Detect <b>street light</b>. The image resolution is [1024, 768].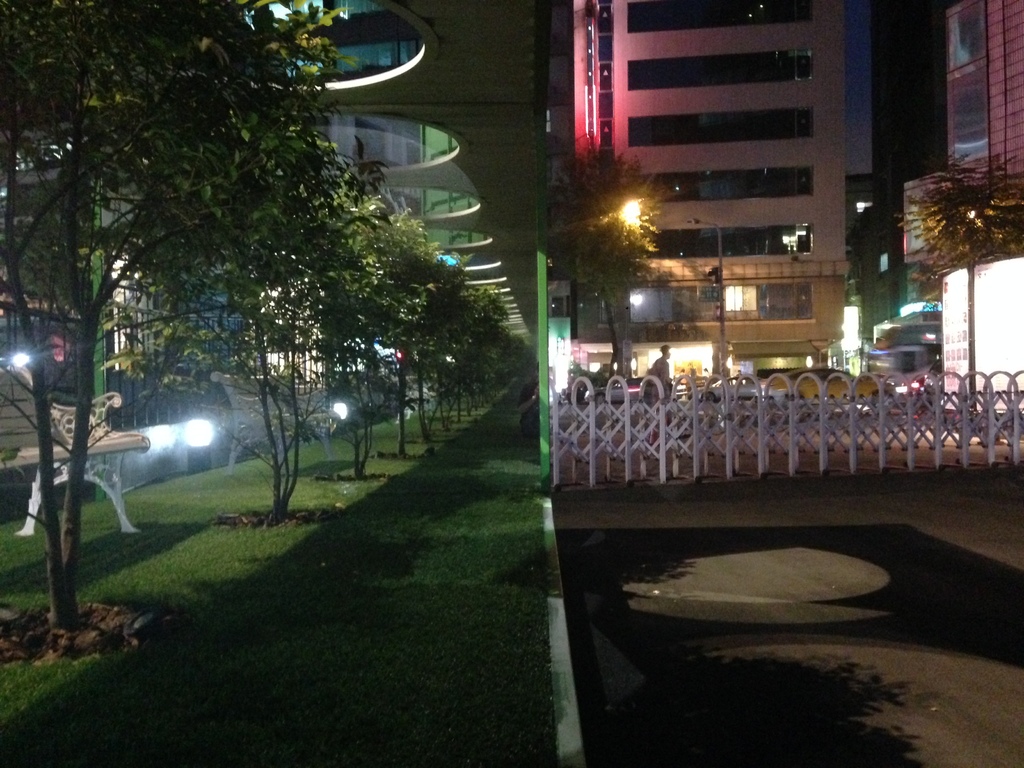
[x1=616, y1=194, x2=641, y2=375].
